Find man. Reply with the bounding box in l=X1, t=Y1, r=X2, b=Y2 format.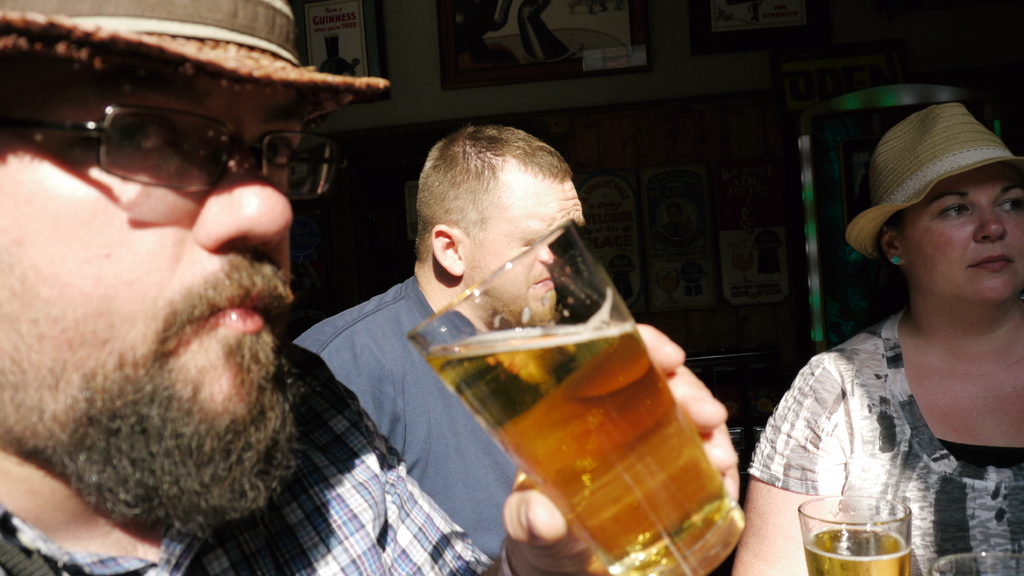
l=0, t=0, r=738, b=575.
